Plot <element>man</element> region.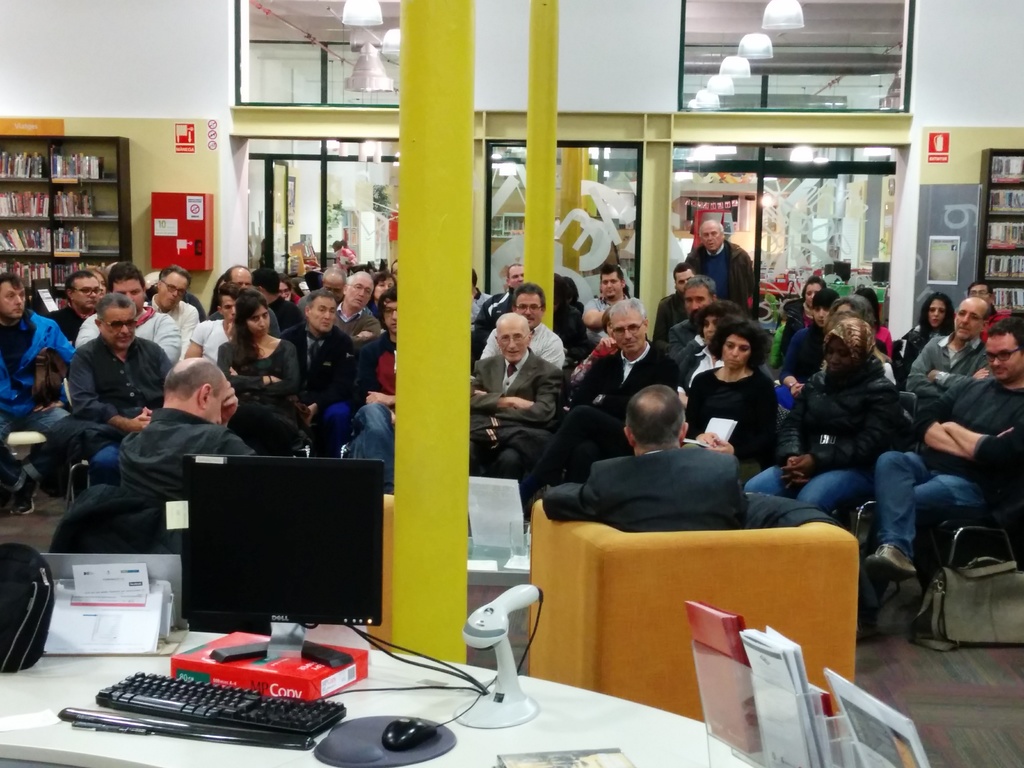
Plotted at detection(348, 287, 400, 495).
